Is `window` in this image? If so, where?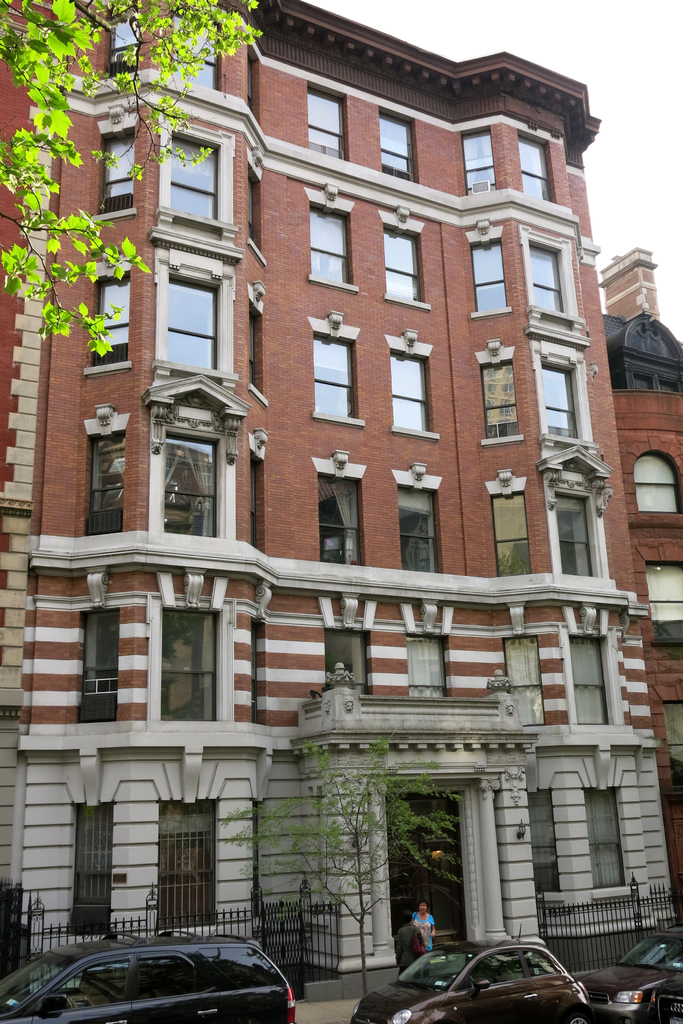
Yes, at left=539, top=366, right=587, bottom=438.
